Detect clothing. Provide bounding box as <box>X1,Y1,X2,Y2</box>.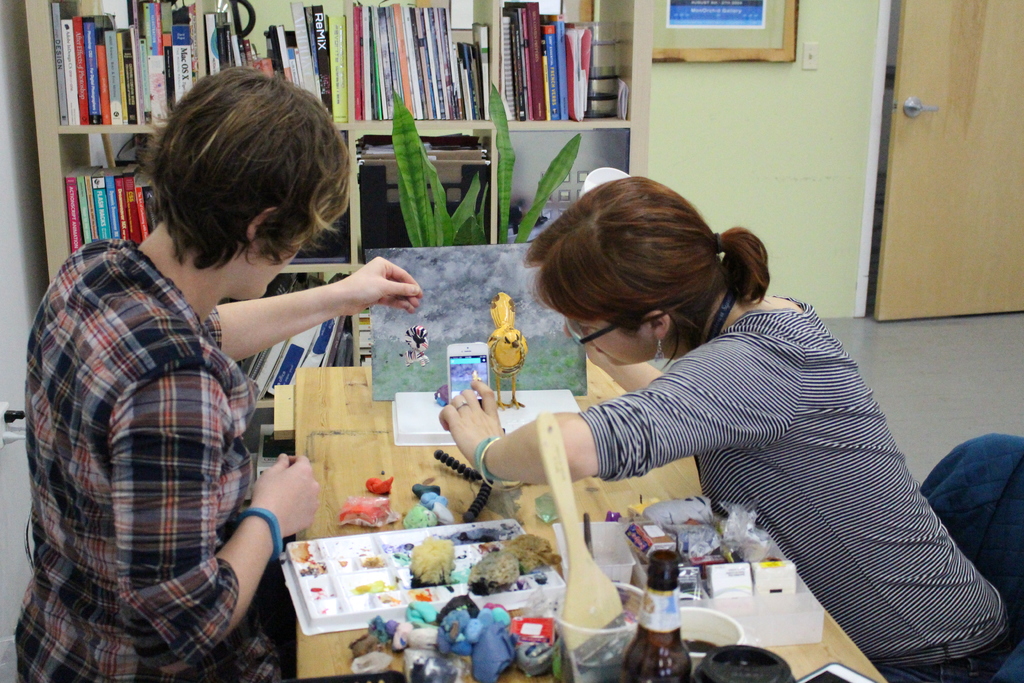
<box>573,288,1018,682</box>.
